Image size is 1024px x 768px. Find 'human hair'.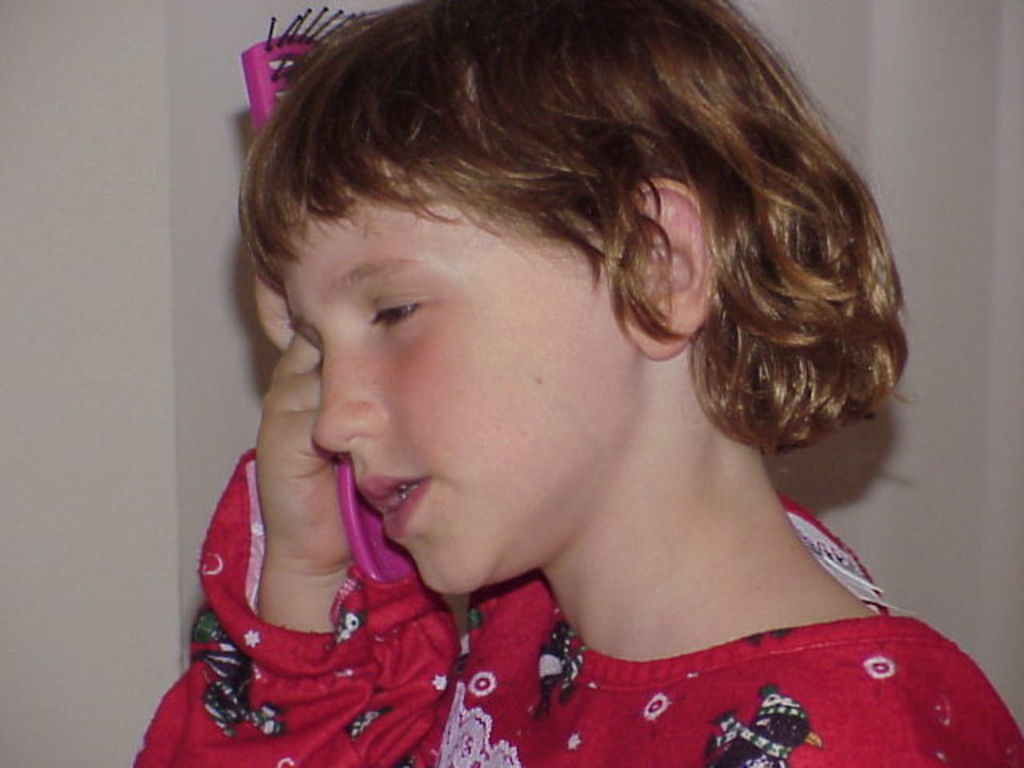
(x1=214, y1=0, x2=896, y2=445).
